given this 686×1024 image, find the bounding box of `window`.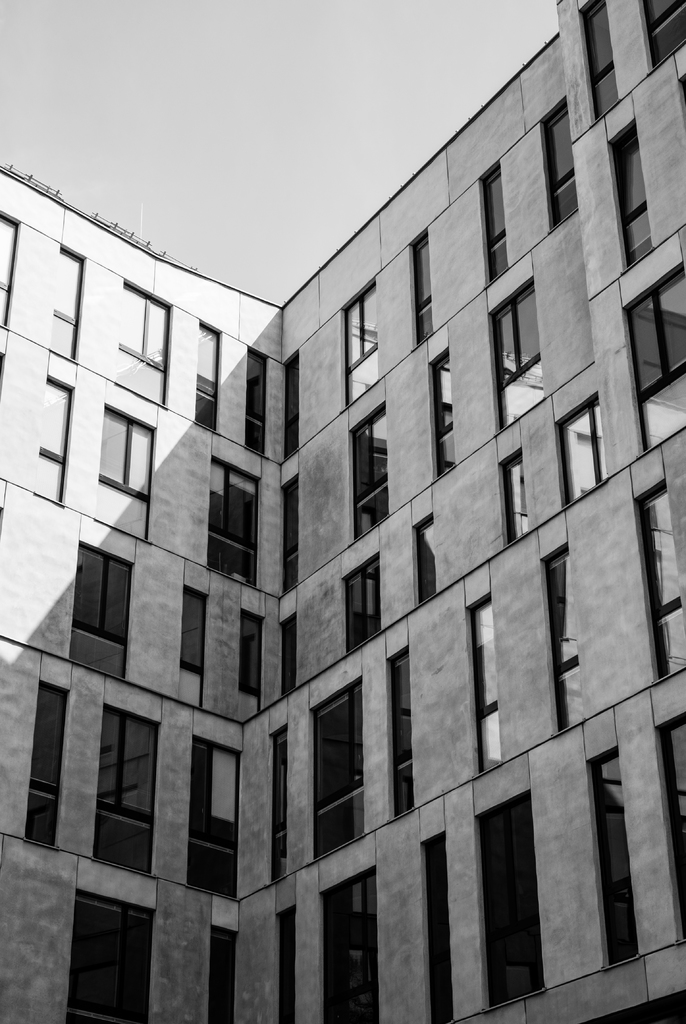
bbox=(277, 612, 295, 693).
